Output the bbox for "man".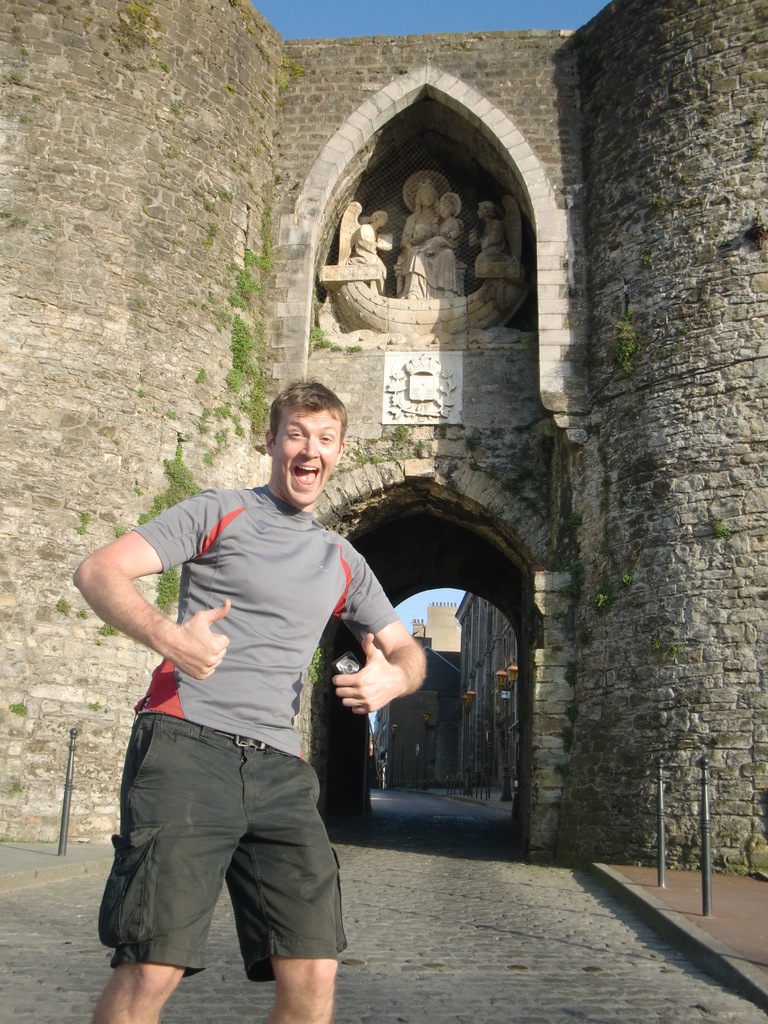
region(73, 372, 427, 1023).
